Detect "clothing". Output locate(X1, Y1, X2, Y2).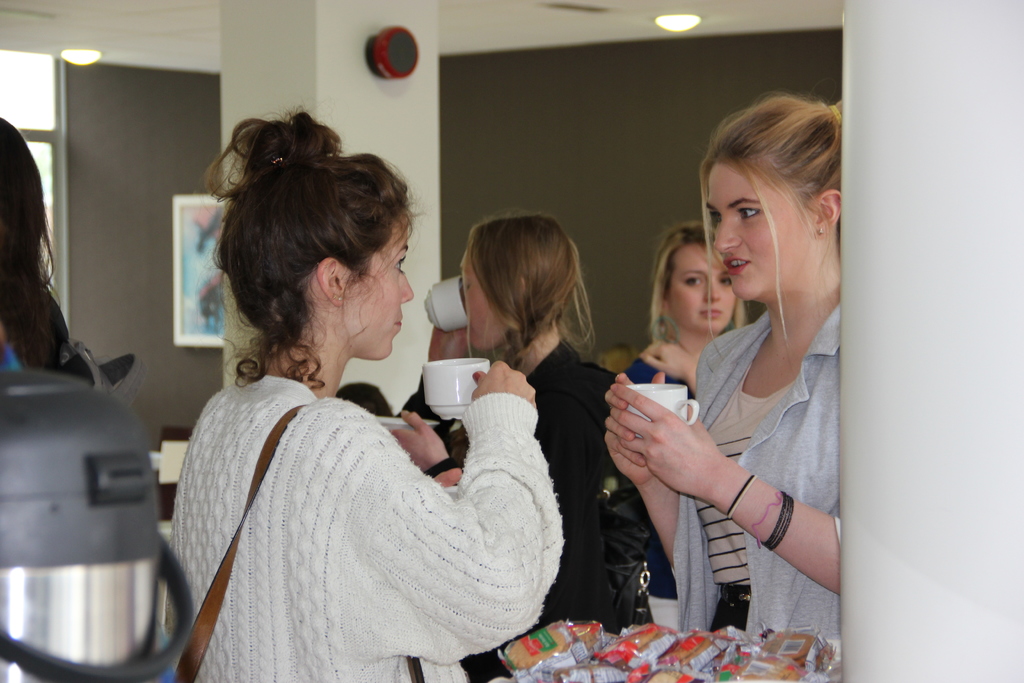
locate(672, 299, 841, 630).
